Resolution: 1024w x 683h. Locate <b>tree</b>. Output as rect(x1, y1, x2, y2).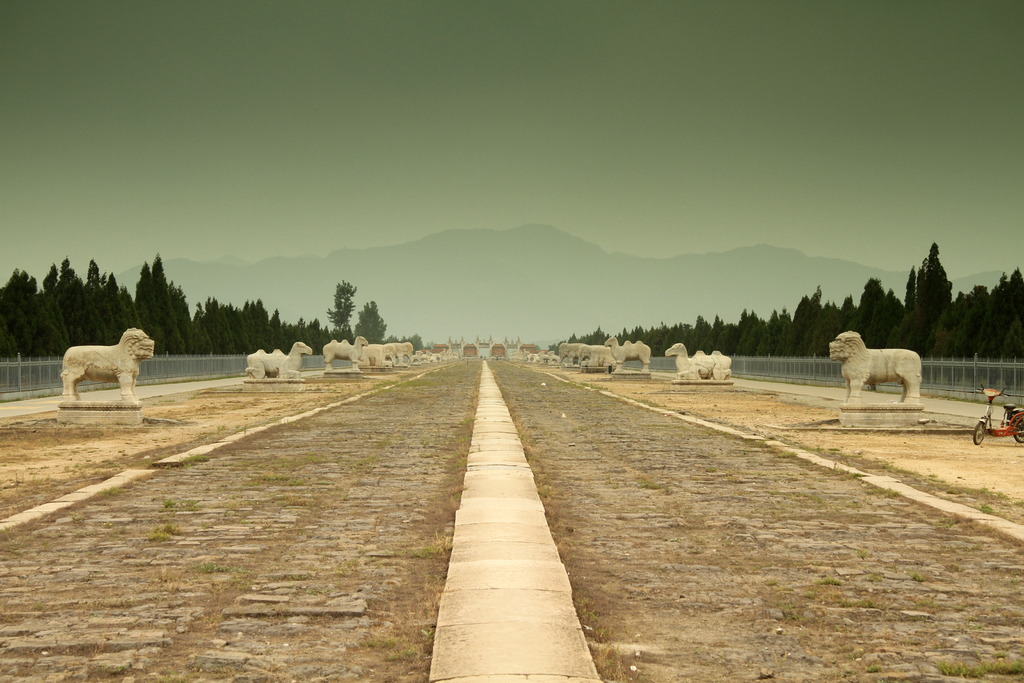
rect(947, 281, 996, 359).
